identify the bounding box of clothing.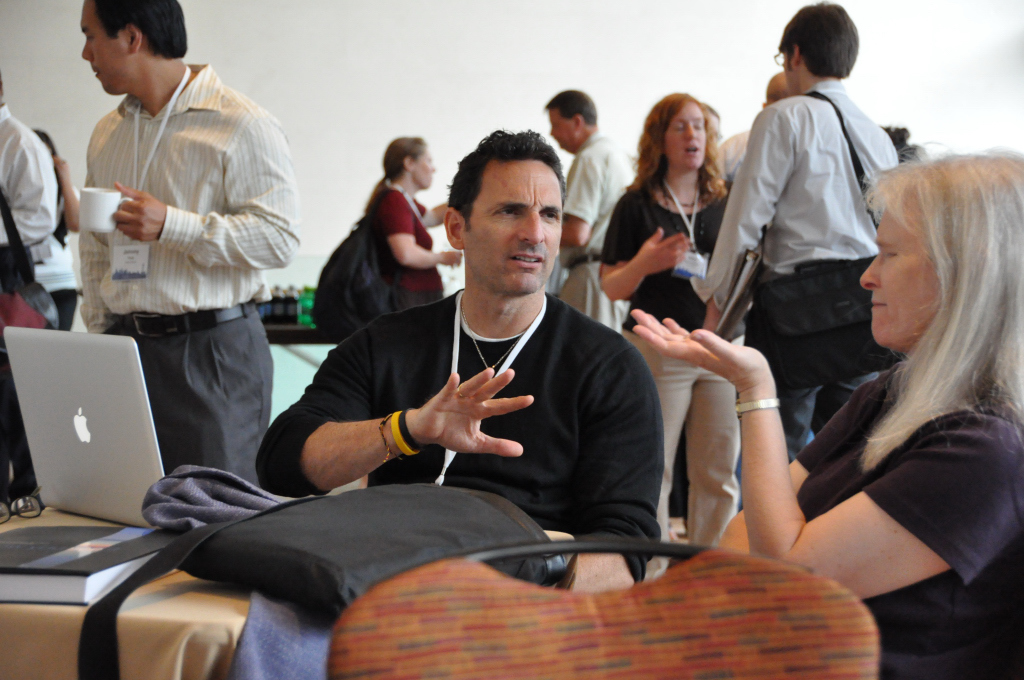
(x1=796, y1=360, x2=1023, y2=679).
